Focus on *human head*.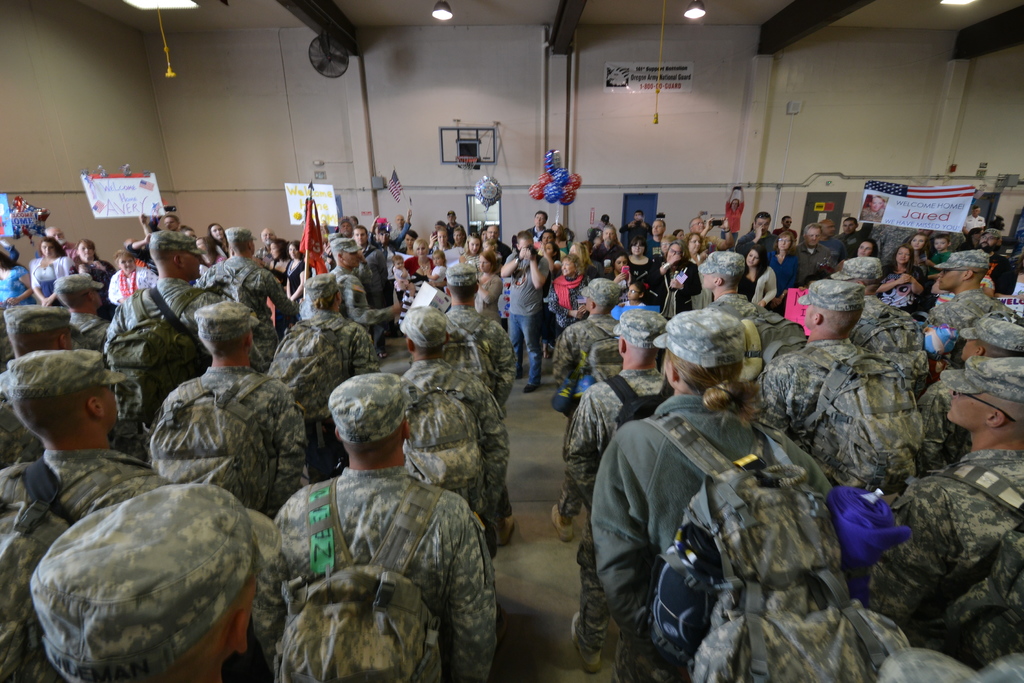
Focused at region(800, 223, 822, 252).
